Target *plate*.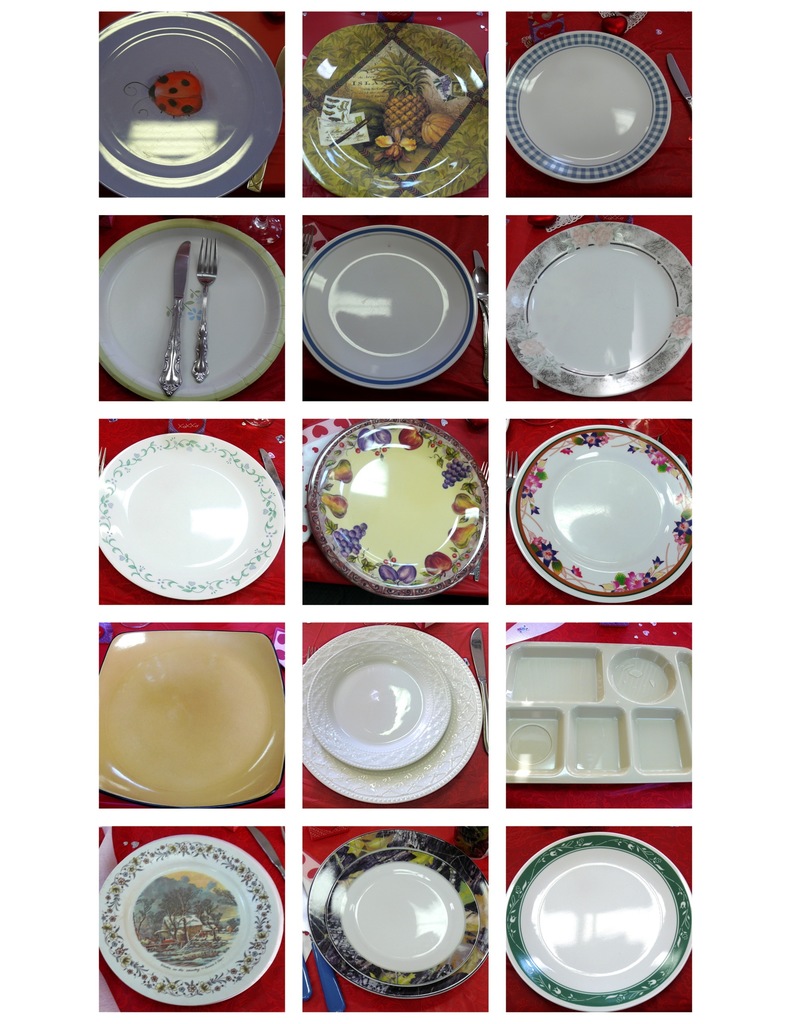
Target region: left=507, top=426, right=694, bottom=603.
